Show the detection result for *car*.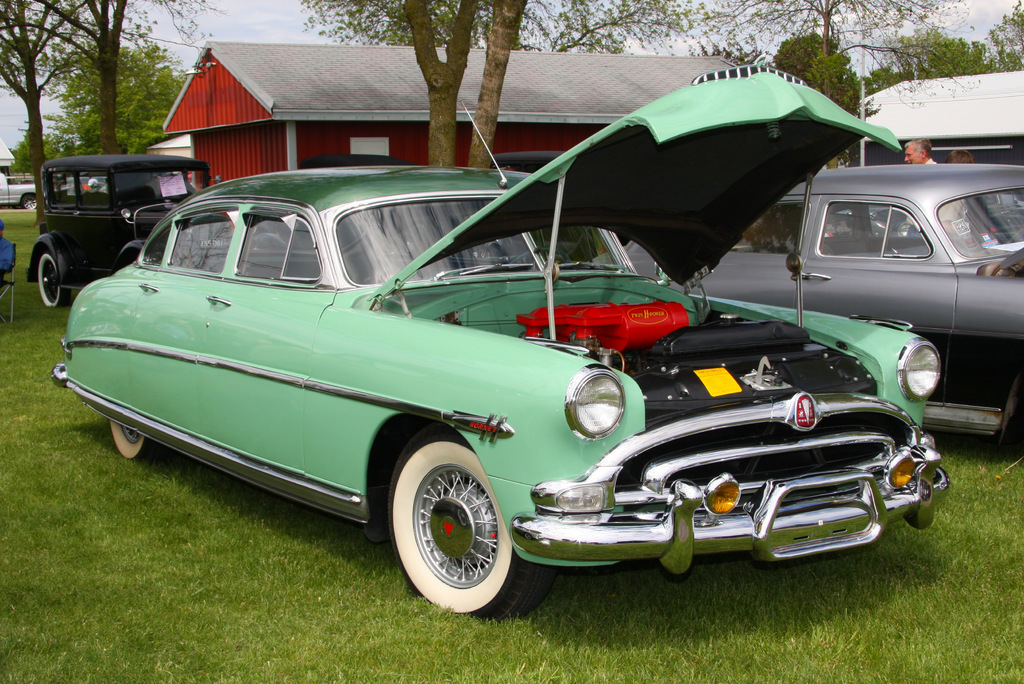
bbox=(0, 168, 36, 204).
